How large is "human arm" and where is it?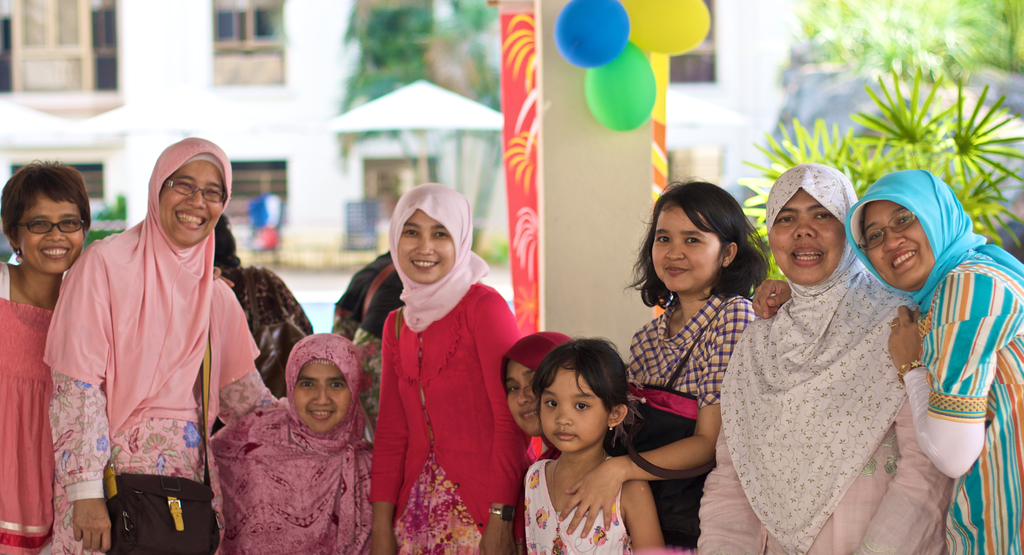
Bounding box: (51,254,114,552).
